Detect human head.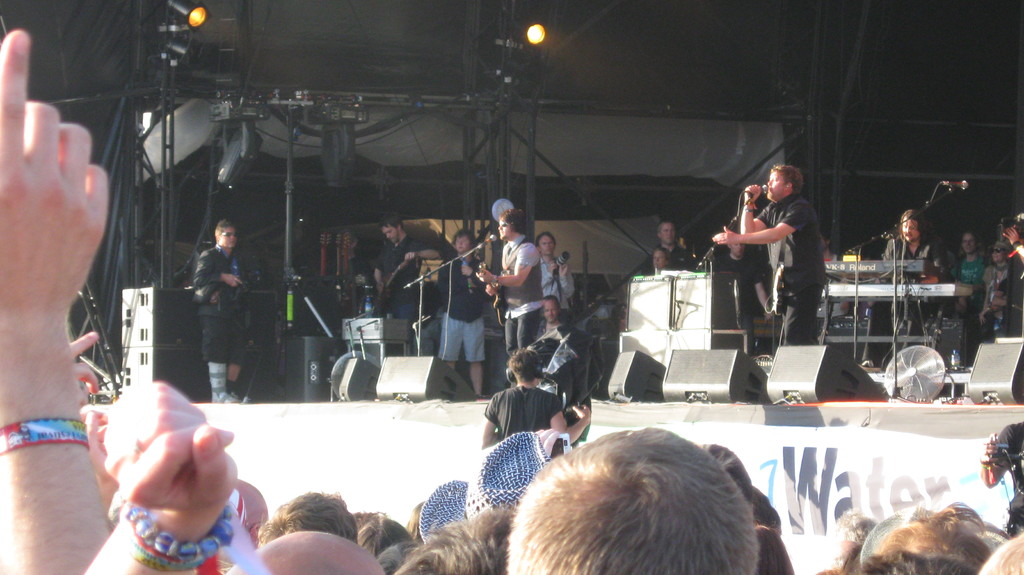
Detected at select_region(651, 246, 673, 271).
